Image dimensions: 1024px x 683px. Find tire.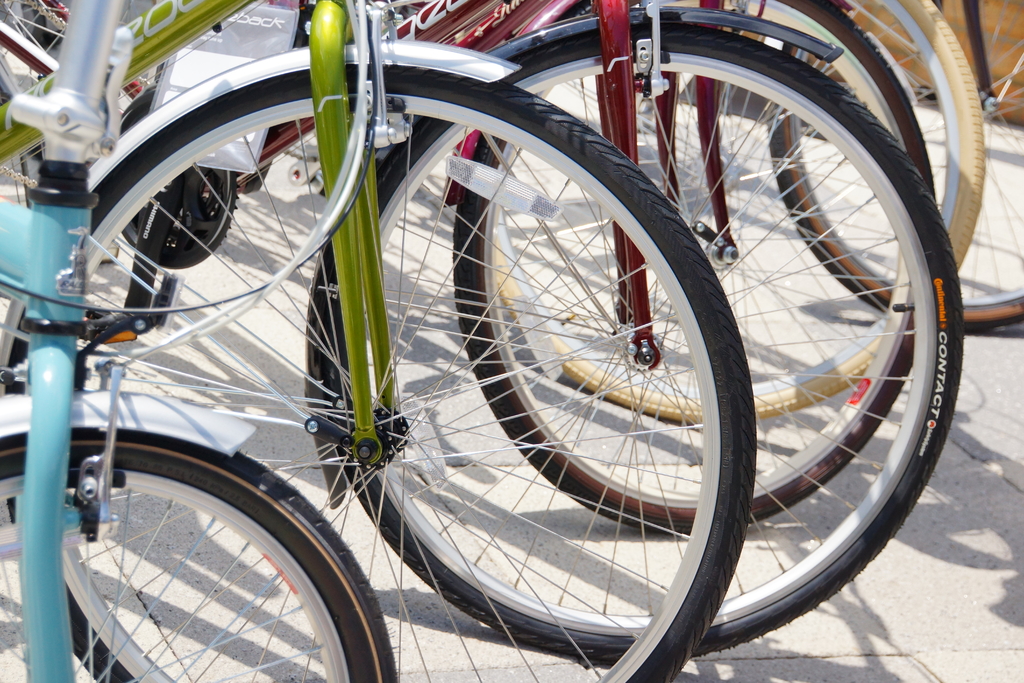
region(323, 18, 958, 662).
